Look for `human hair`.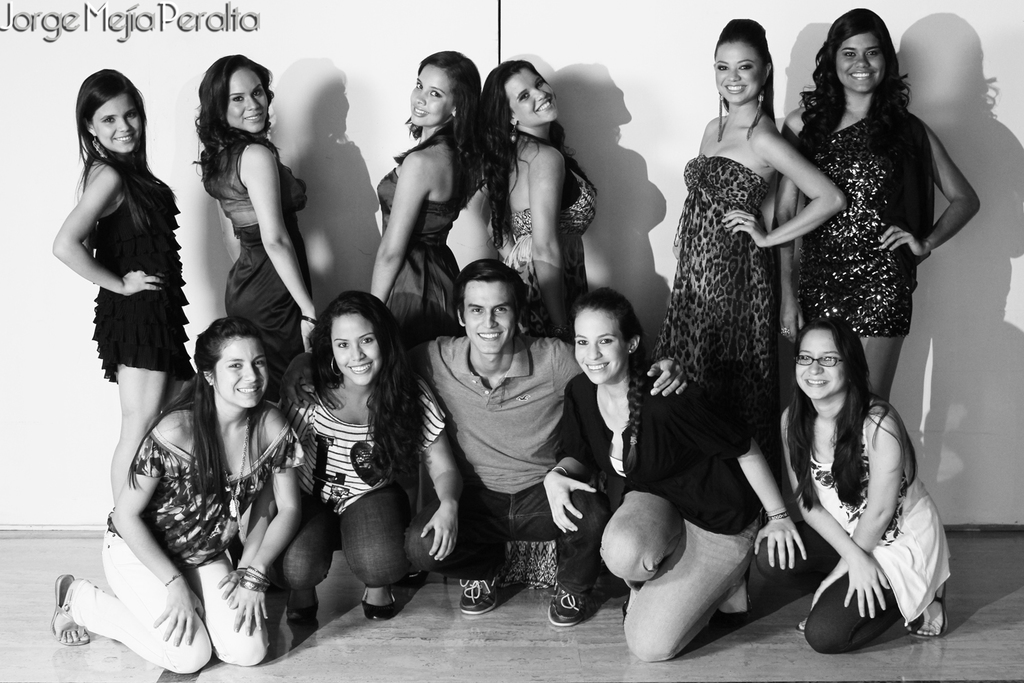
Found: 180, 49, 266, 161.
